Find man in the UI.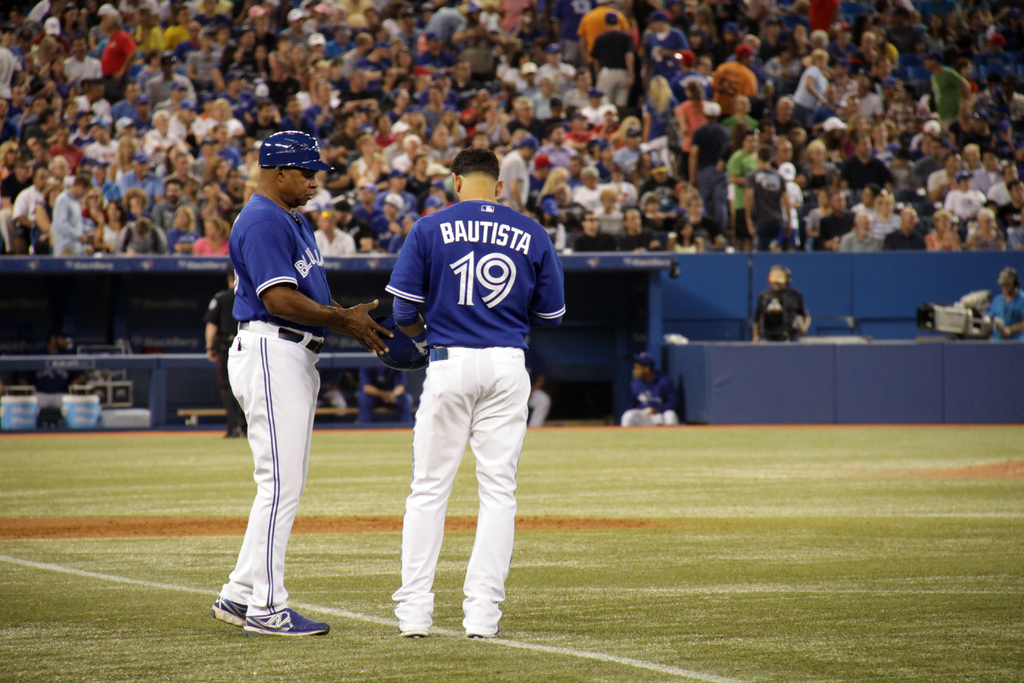
UI element at box=[198, 120, 380, 650].
